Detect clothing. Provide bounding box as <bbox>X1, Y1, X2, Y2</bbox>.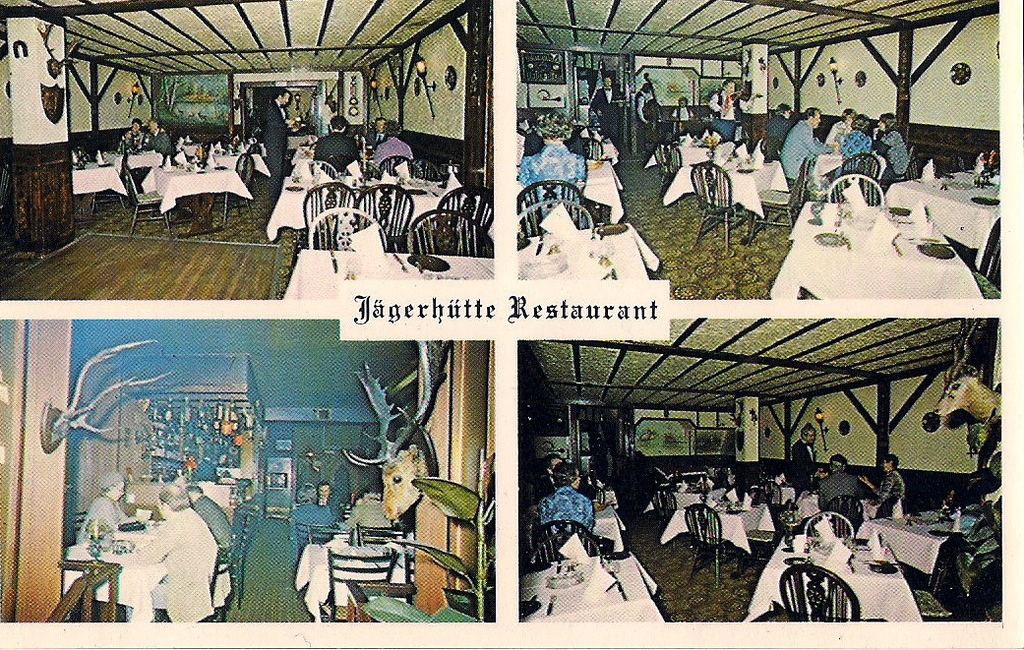
<bbox>319, 500, 349, 526</bbox>.
